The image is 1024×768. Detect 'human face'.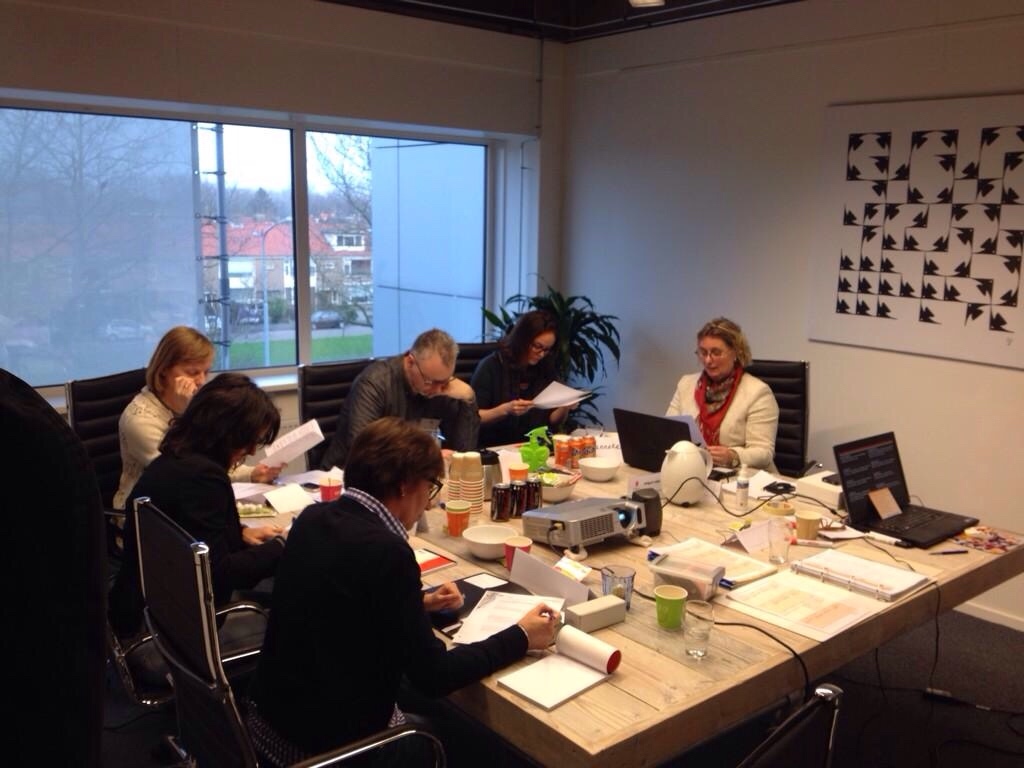
Detection: crop(532, 334, 555, 366).
